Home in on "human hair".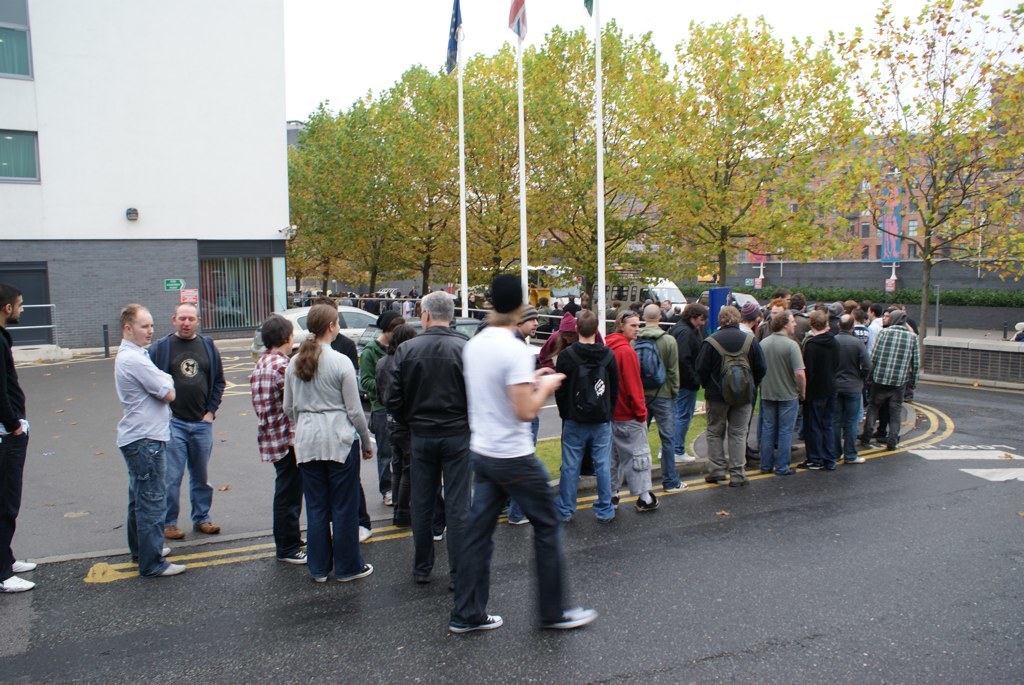
Homed in at Rect(0, 283, 26, 311).
